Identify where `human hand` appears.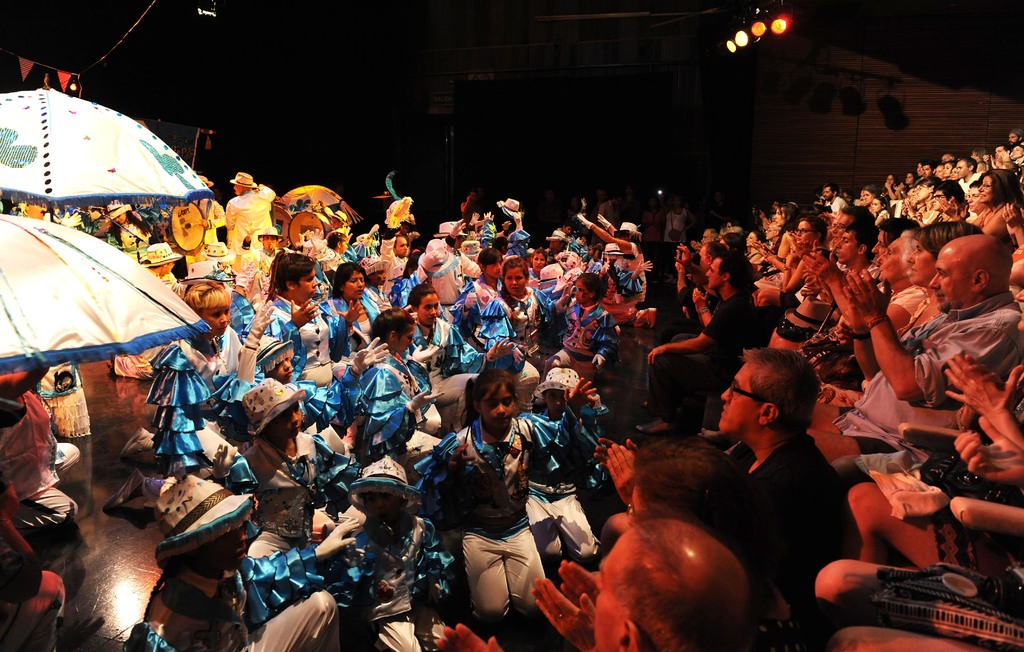
Appears at 531 578 596 651.
